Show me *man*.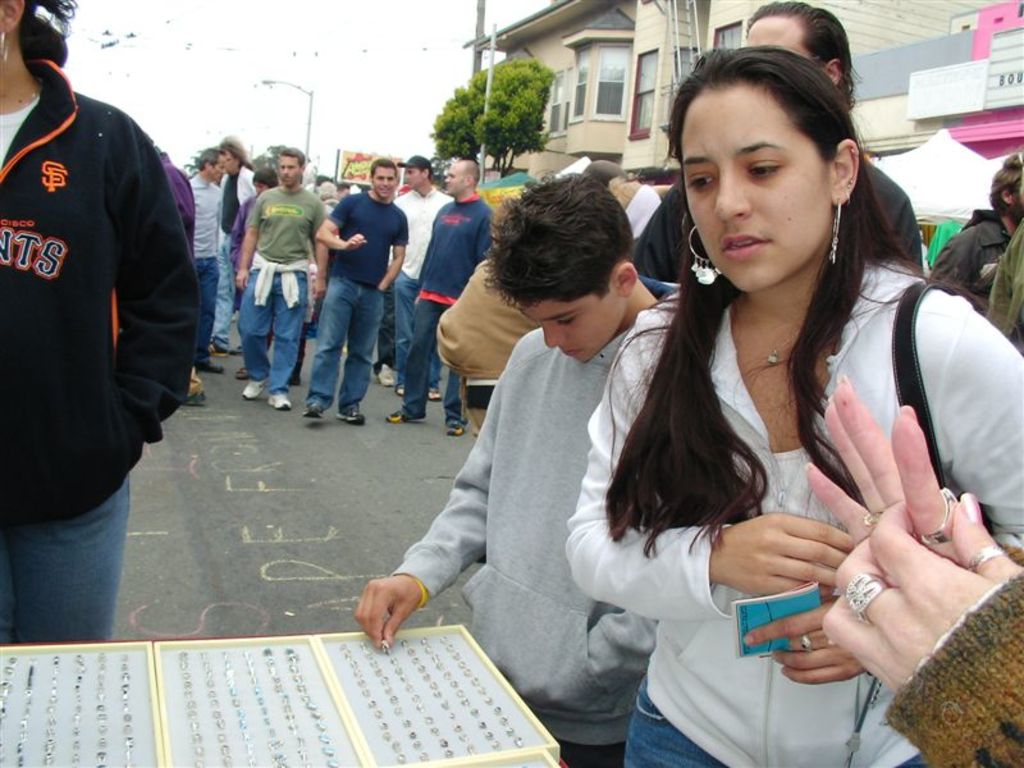
*man* is here: 211/136/255/346.
